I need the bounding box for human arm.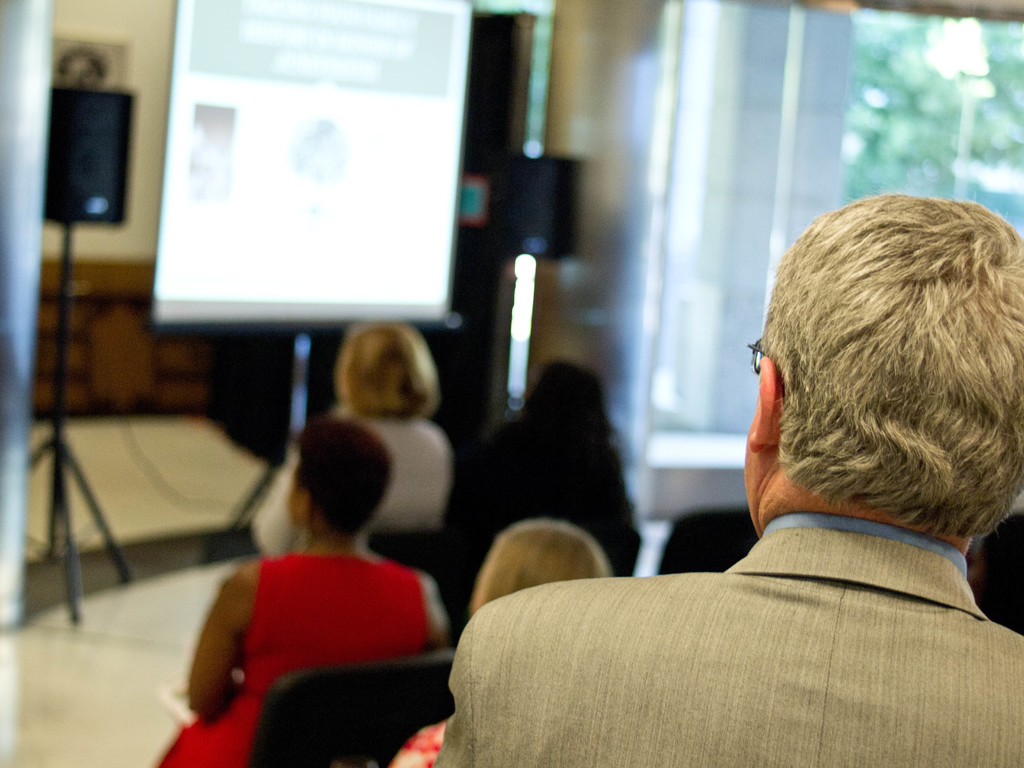
Here it is: 429,618,474,767.
